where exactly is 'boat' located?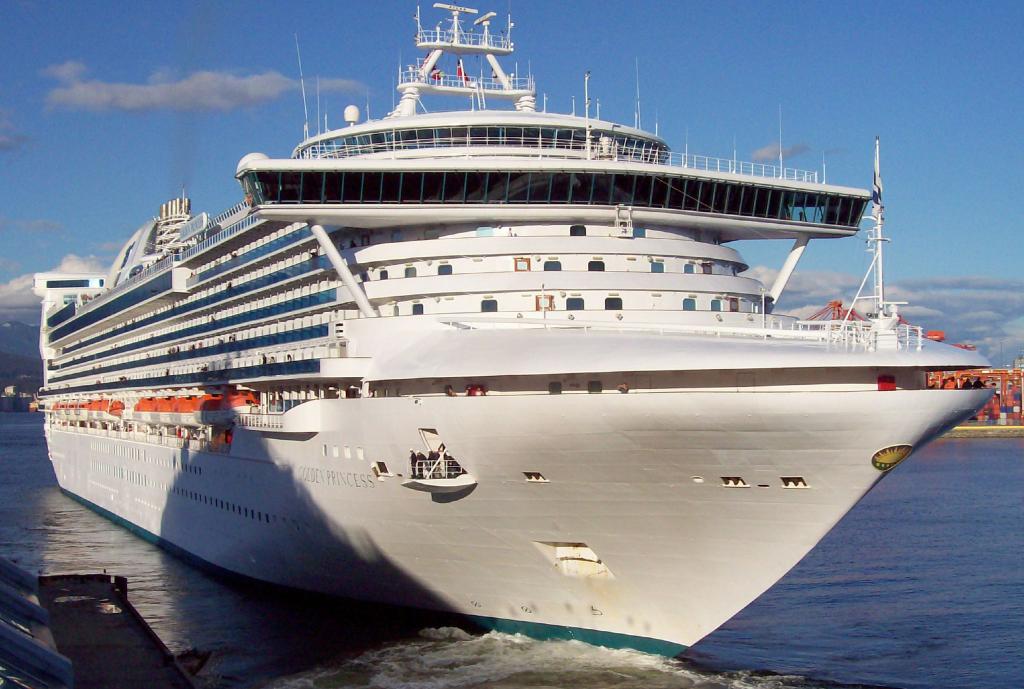
Its bounding box is {"x1": 31, "y1": 13, "x2": 1023, "y2": 633}.
